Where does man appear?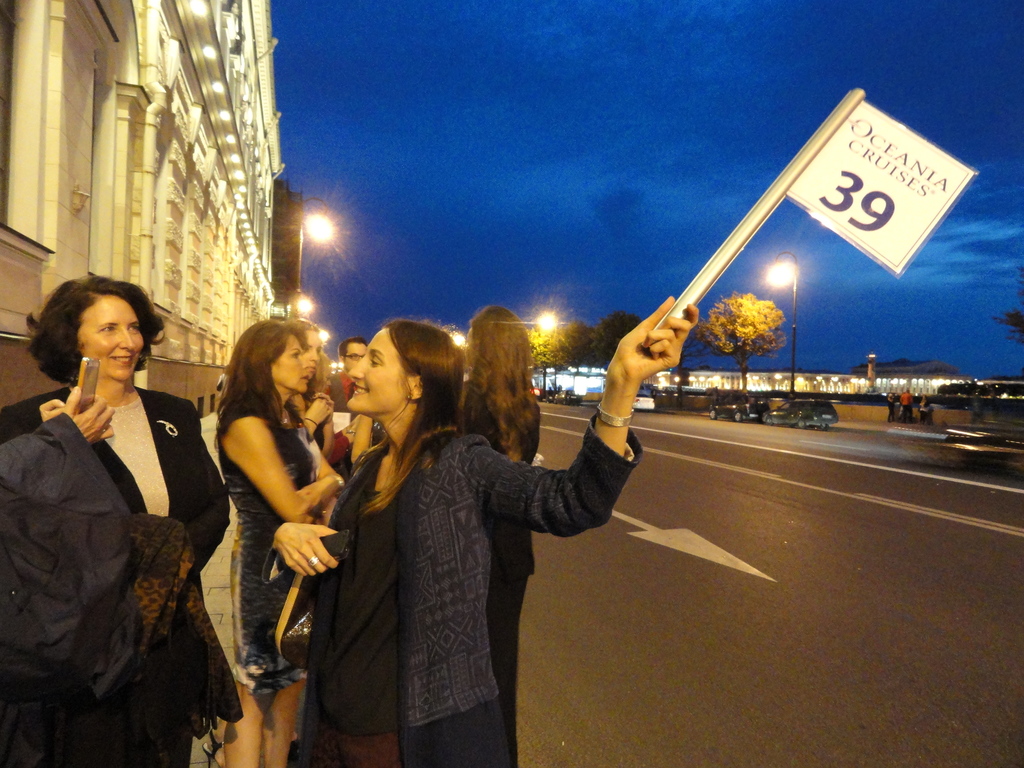
Appears at [327, 337, 367, 412].
